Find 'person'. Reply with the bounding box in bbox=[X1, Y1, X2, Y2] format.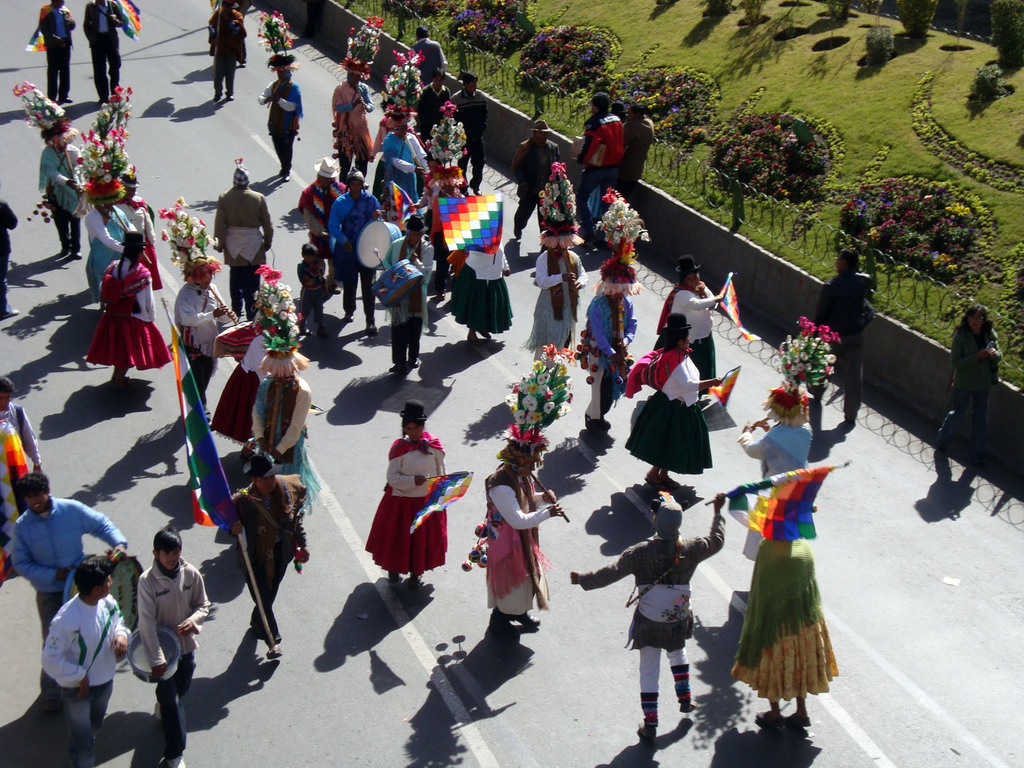
bbox=[325, 165, 387, 336].
